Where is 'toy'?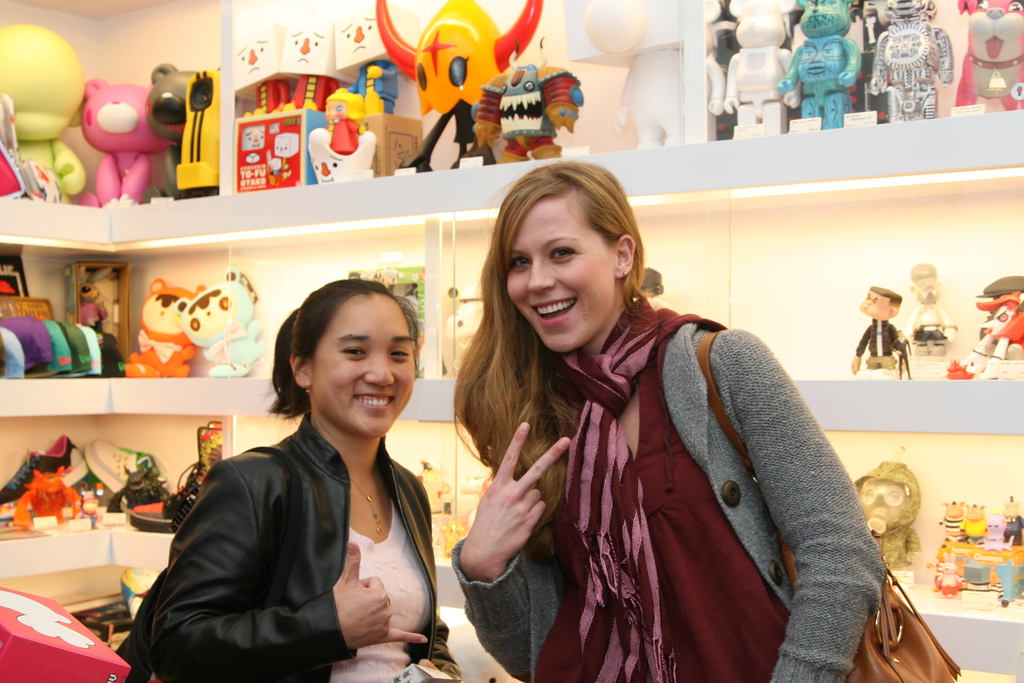
detection(76, 66, 186, 214).
